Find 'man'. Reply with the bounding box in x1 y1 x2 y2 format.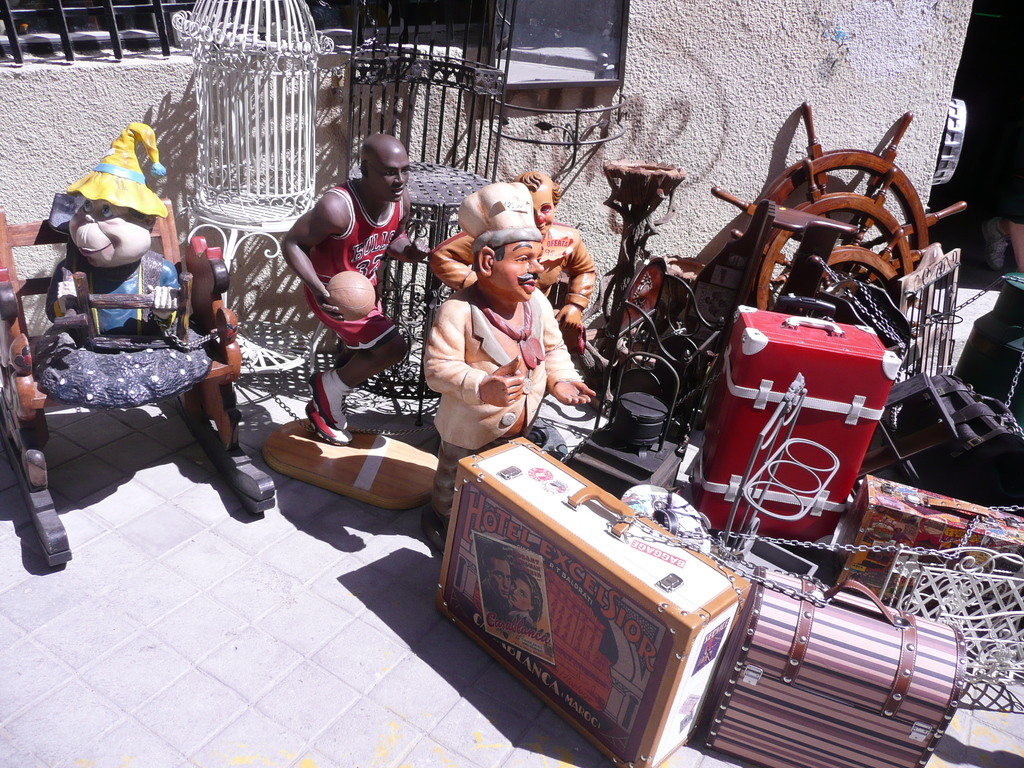
405 191 597 476.
